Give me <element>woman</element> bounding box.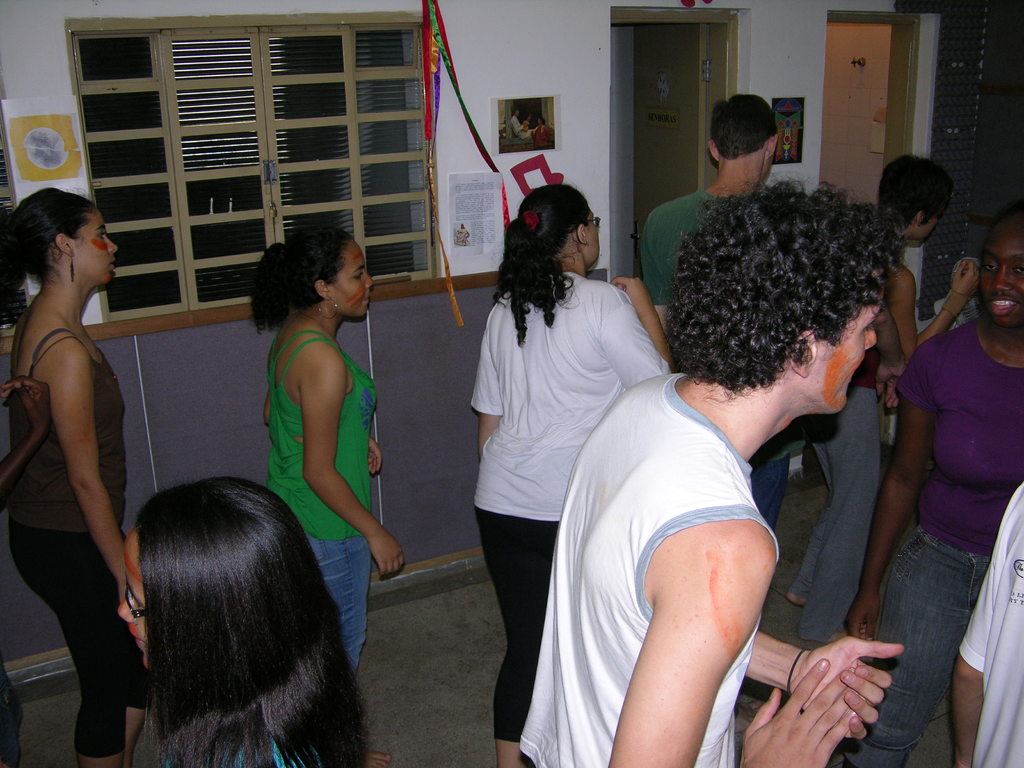
(248,212,404,682).
